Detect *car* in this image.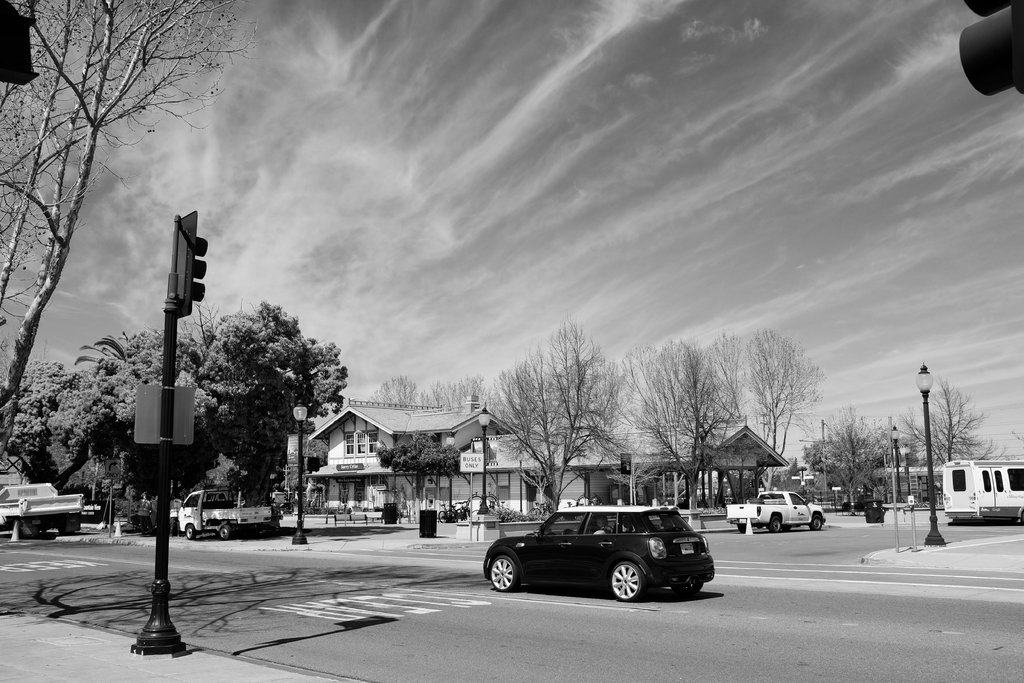
Detection: <region>478, 501, 724, 603</region>.
